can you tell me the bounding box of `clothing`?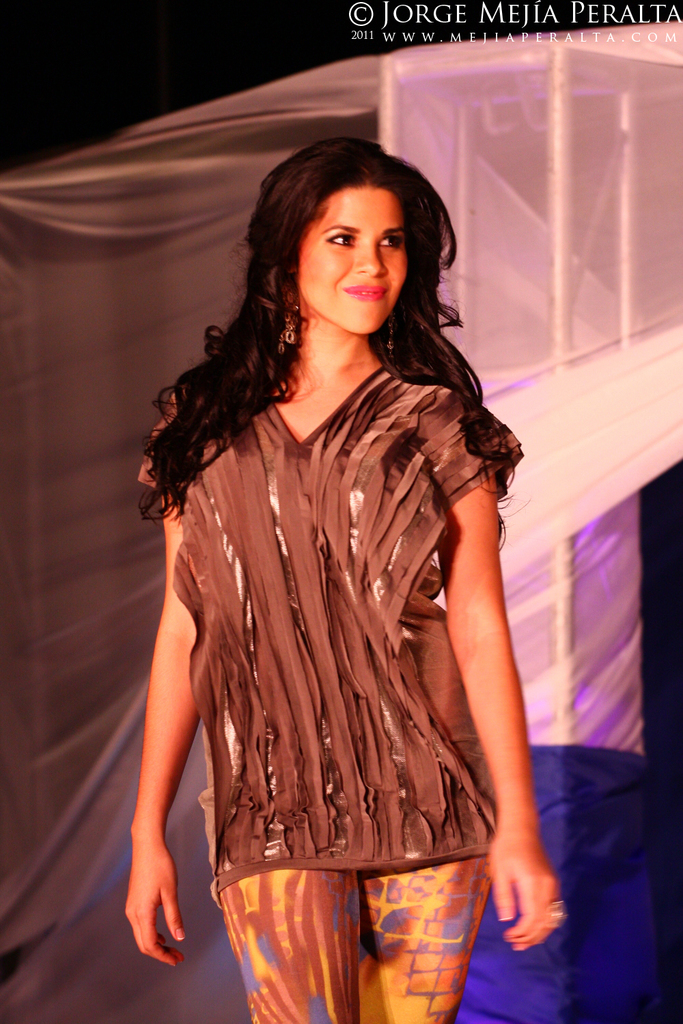
x1=137 y1=316 x2=536 y2=954.
